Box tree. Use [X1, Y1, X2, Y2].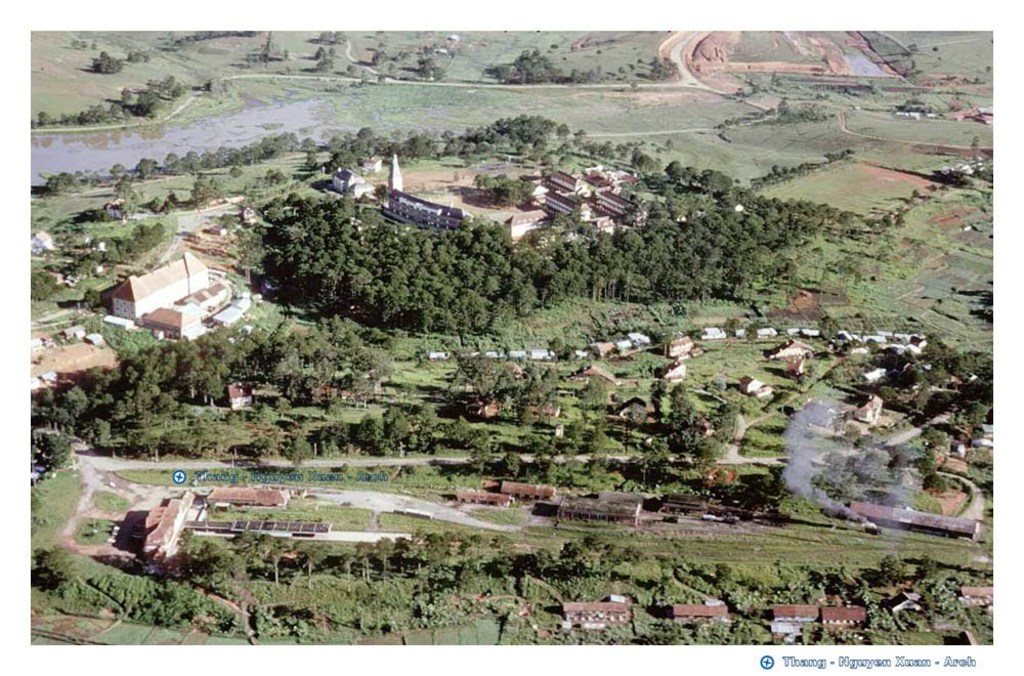
[39, 548, 67, 579].
